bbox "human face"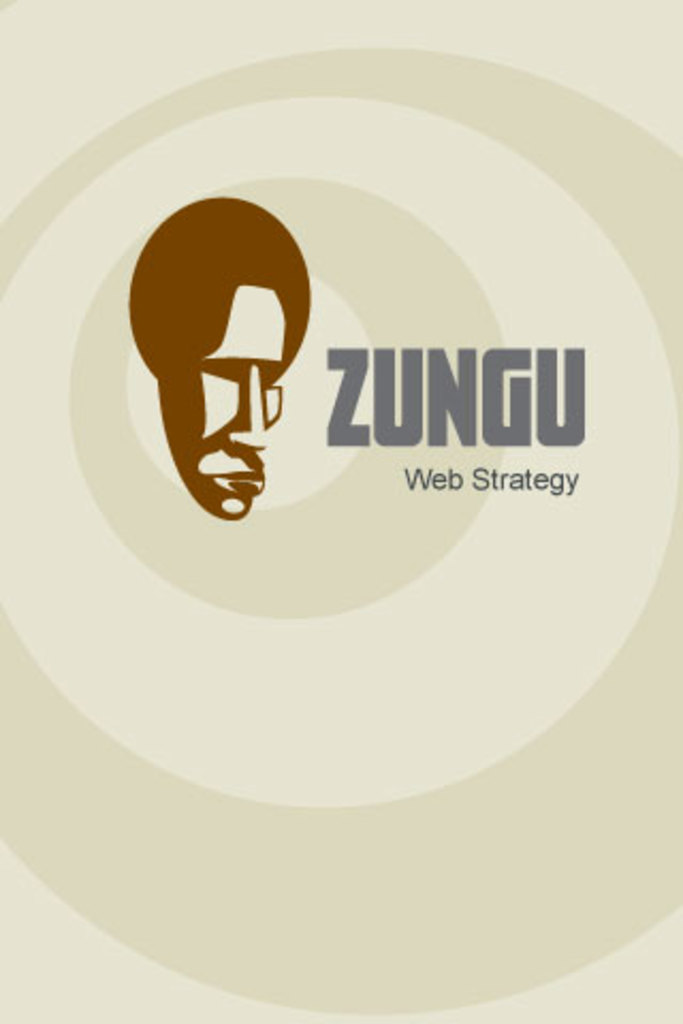
locate(196, 286, 286, 521)
